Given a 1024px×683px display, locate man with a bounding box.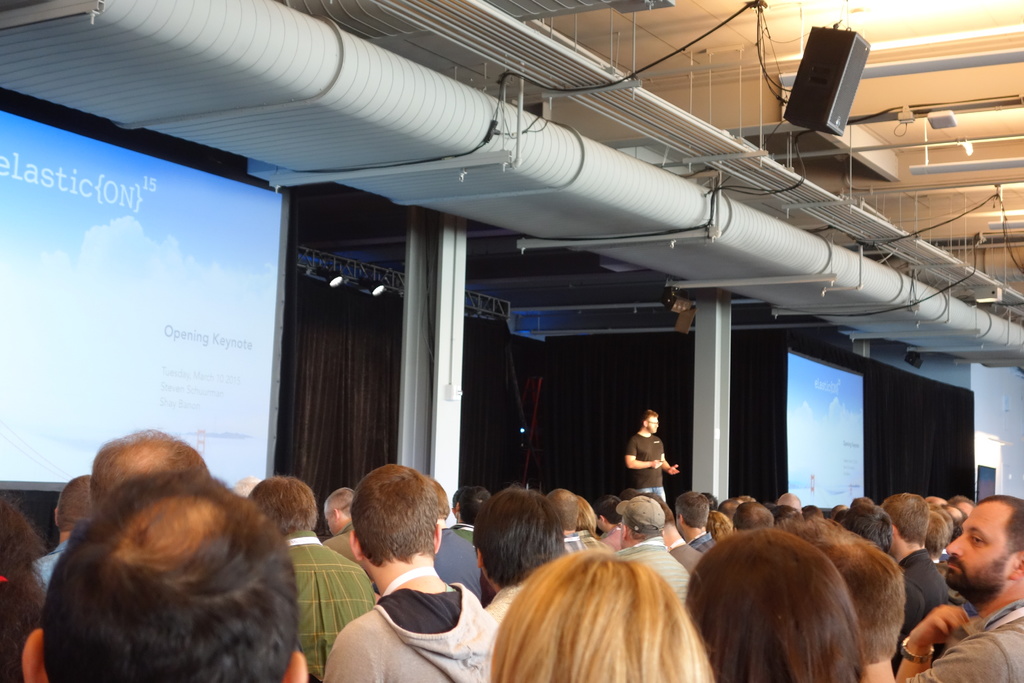
Located: (304, 479, 505, 682).
